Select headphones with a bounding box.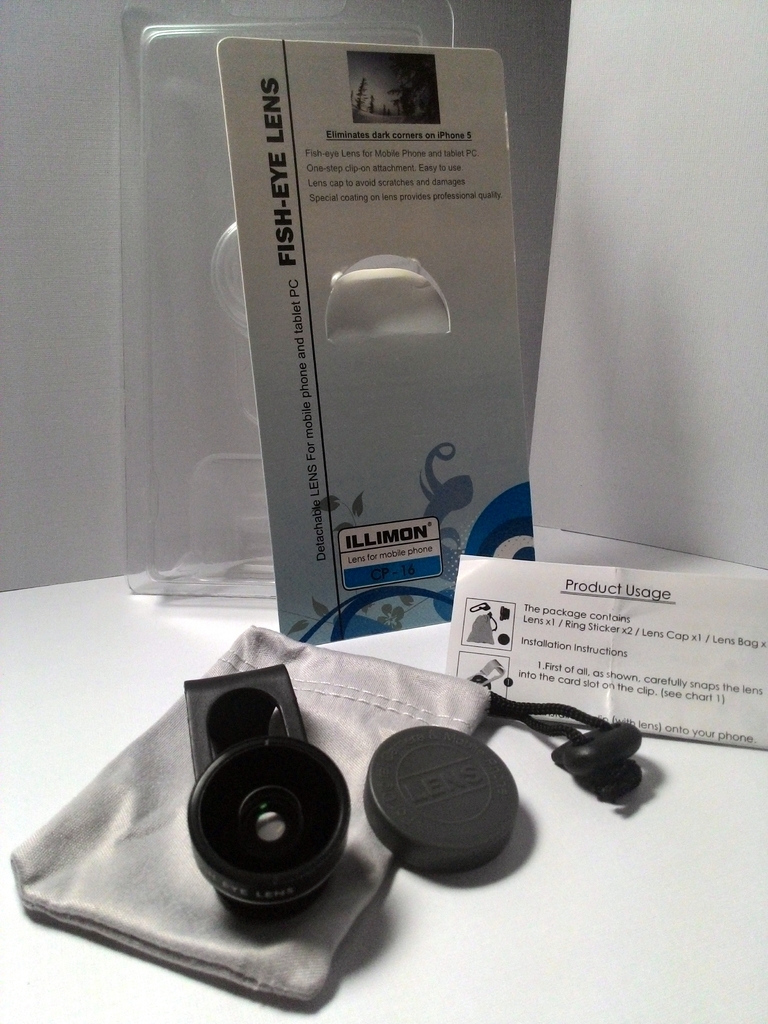
<region>179, 582, 643, 925</region>.
